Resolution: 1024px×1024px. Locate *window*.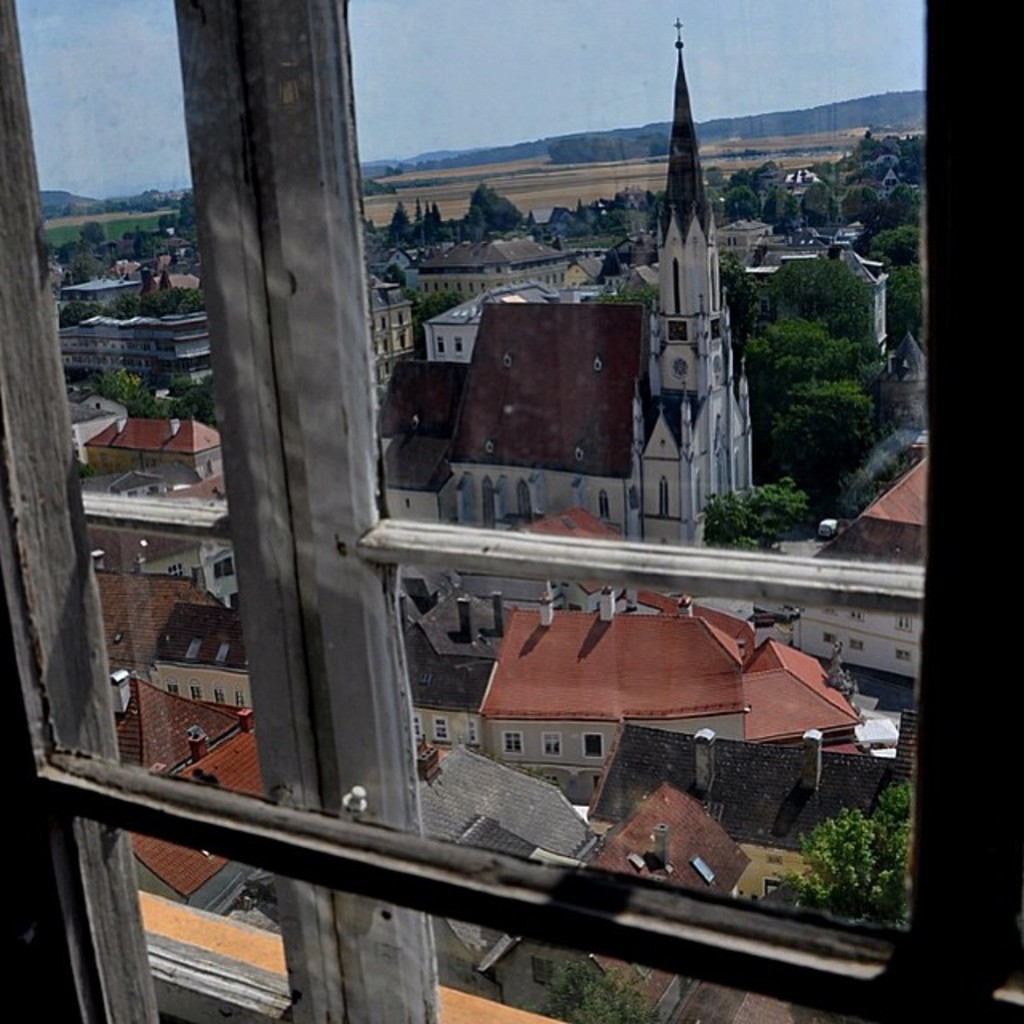
{"x1": 579, "y1": 726, "x2": 606, "y2": 757}.
